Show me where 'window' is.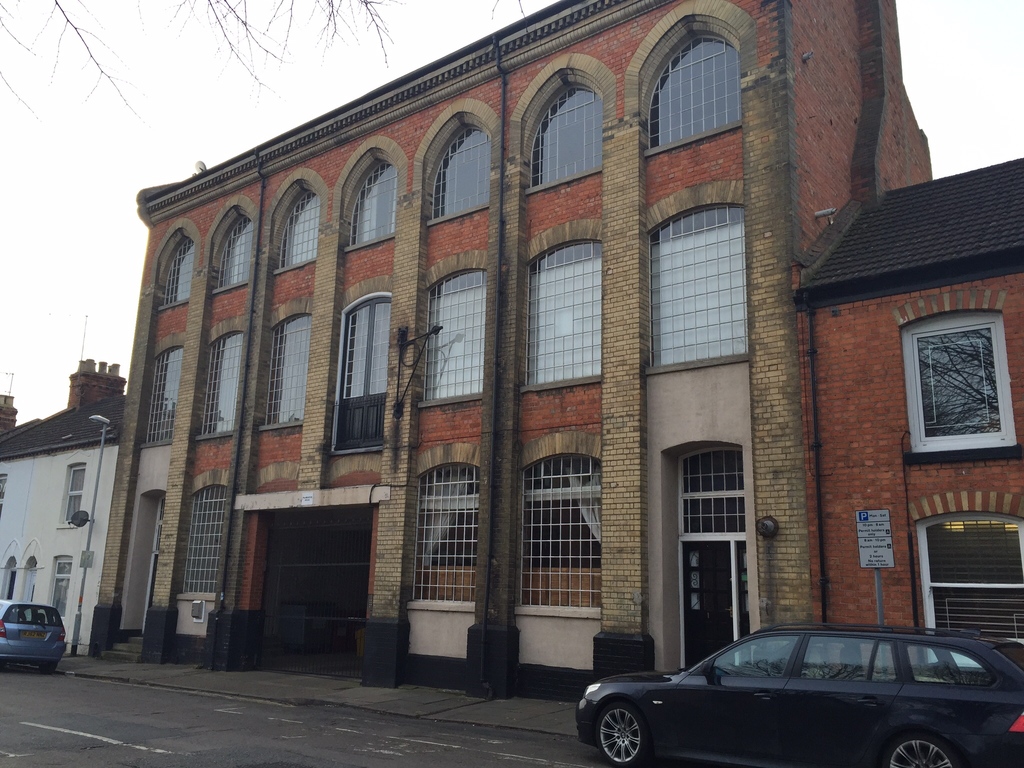
'window' is at <box>523,240,605,395</box>.
